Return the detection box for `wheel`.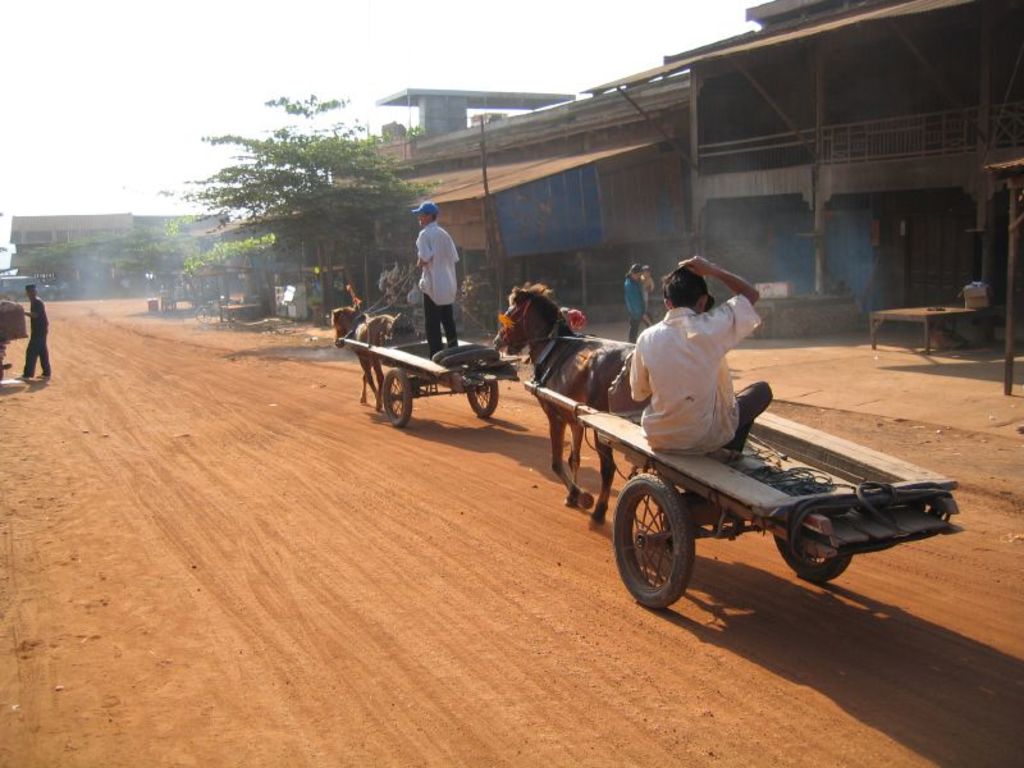
<bbox>782, 544, 852, 580</bbox>.
